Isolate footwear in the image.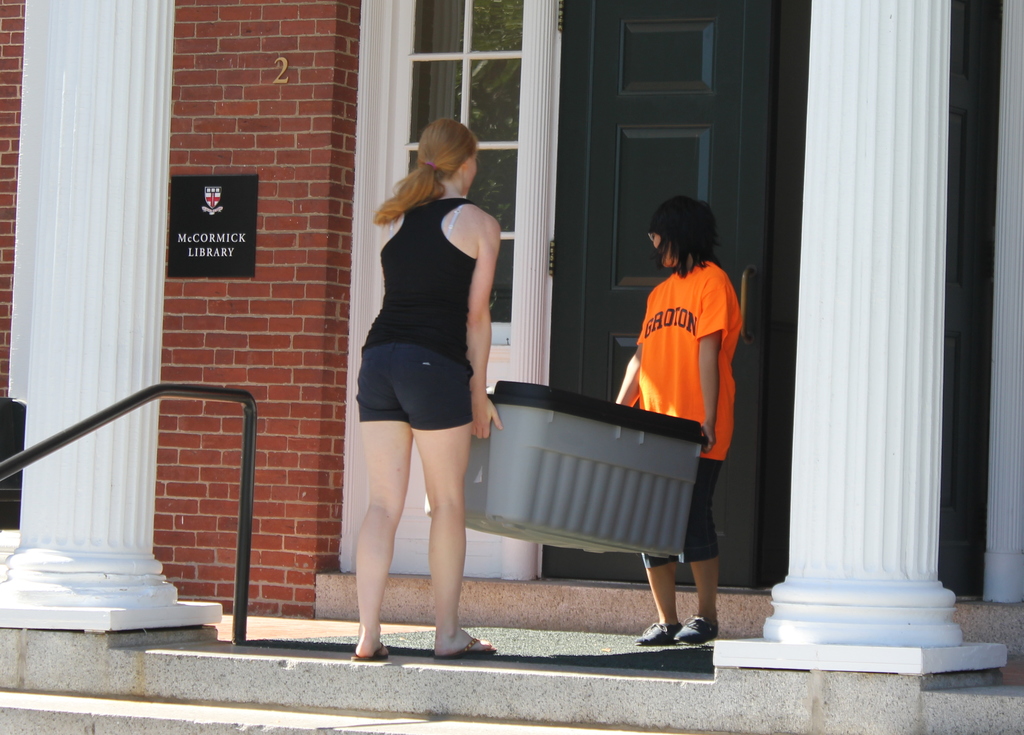
Isolated region: (634,619,680,641).
